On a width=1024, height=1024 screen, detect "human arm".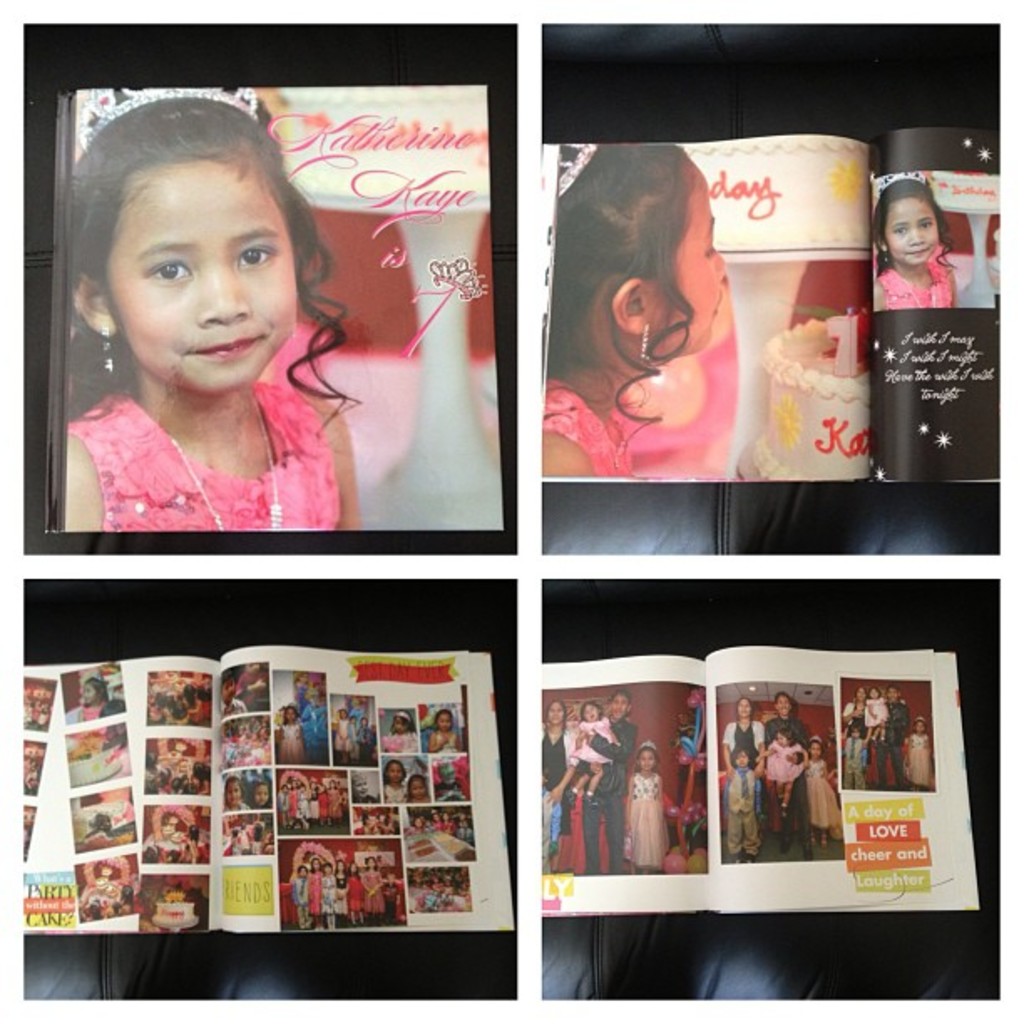
[left=428, top=731, right=453, bottom=751].
